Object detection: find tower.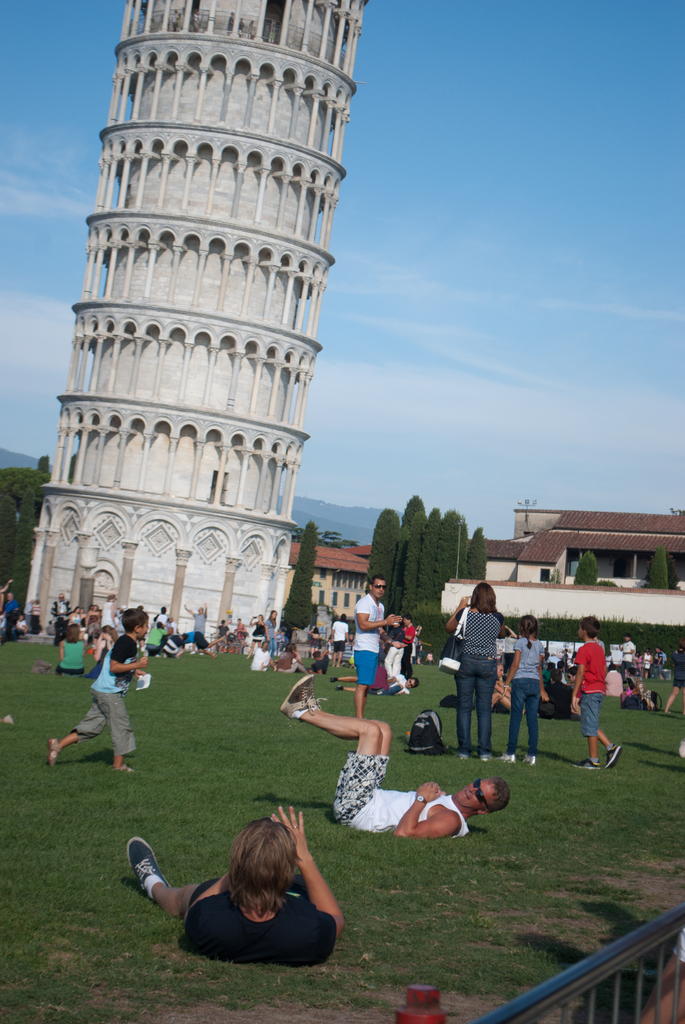
select_region(15, 0, 366, 668).
